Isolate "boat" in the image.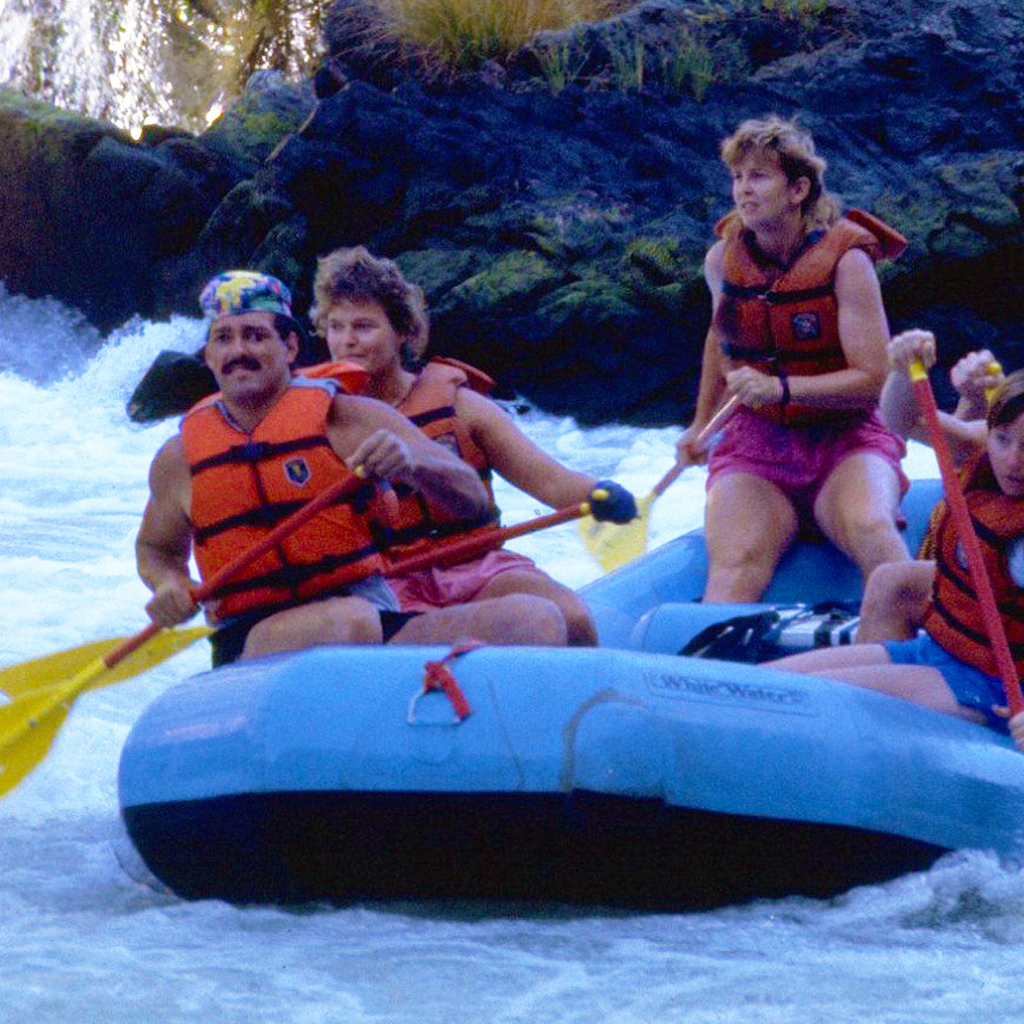
Isolated region: [x1=117, y1=468, x2=1023, y2=926].
